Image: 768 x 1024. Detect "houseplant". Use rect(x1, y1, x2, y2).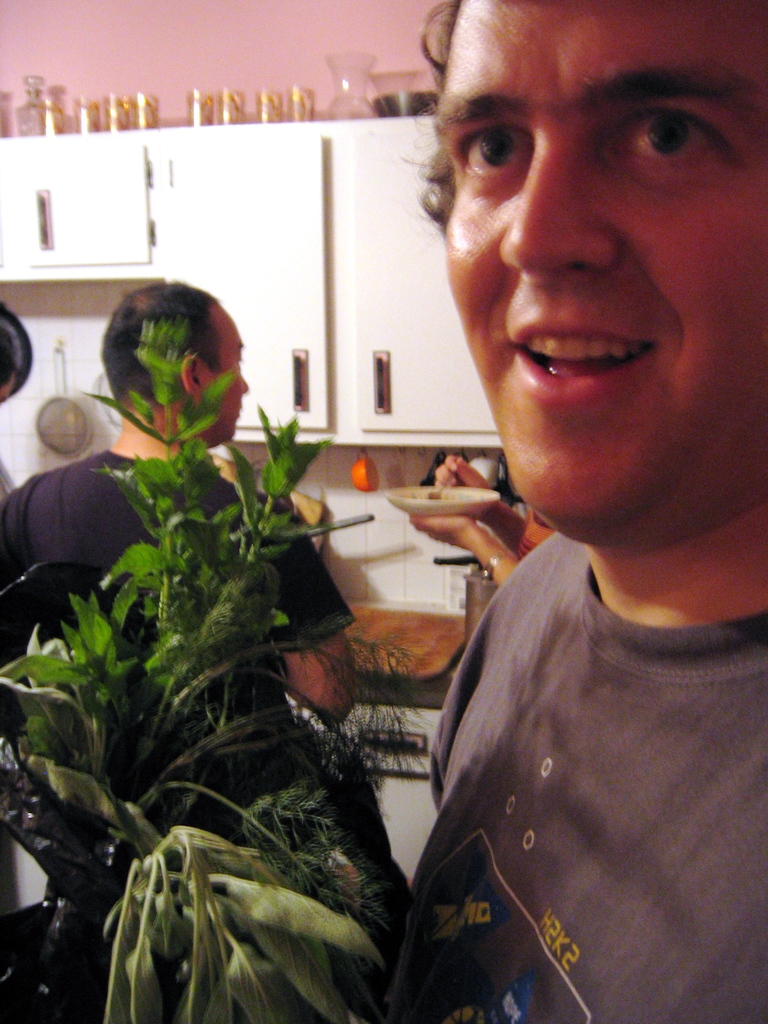
rect(0, 314, 372, 1020).
